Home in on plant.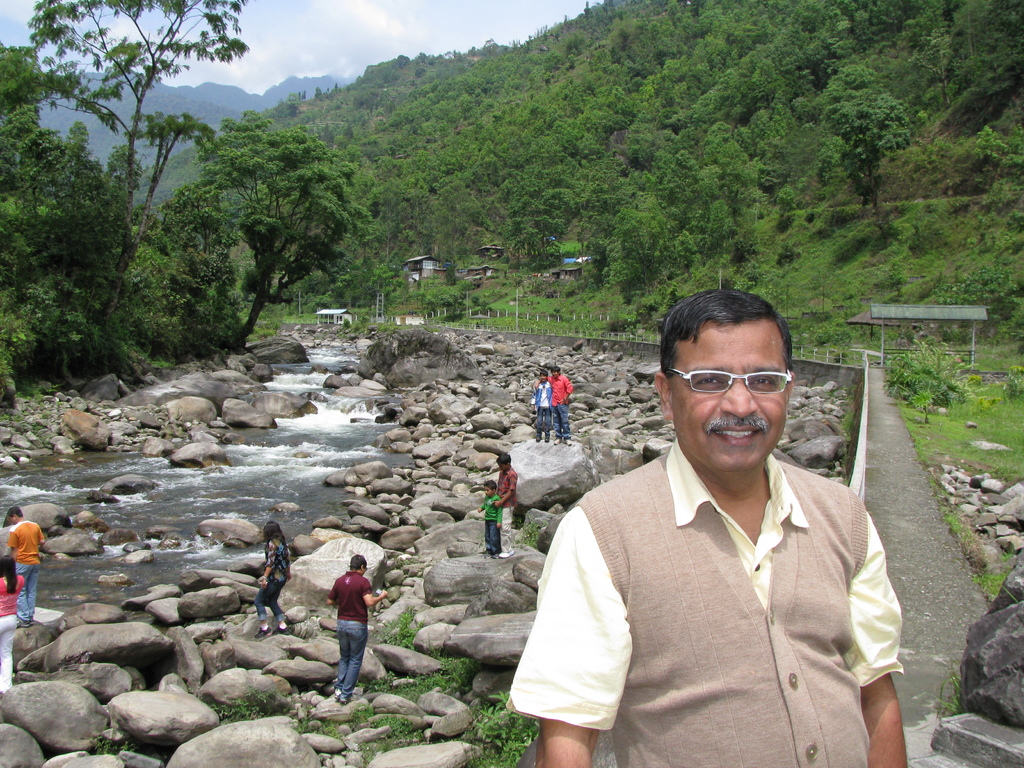
Homed in at (149, 361, 170, 368).
